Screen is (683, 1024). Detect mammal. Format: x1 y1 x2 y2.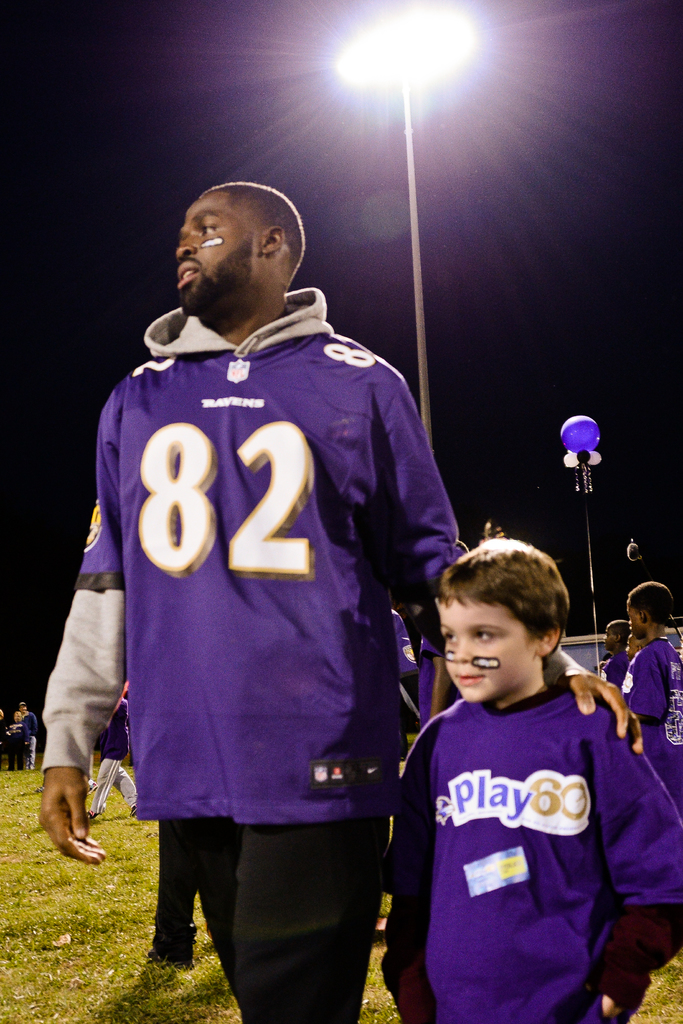
38 185 648 1023.
